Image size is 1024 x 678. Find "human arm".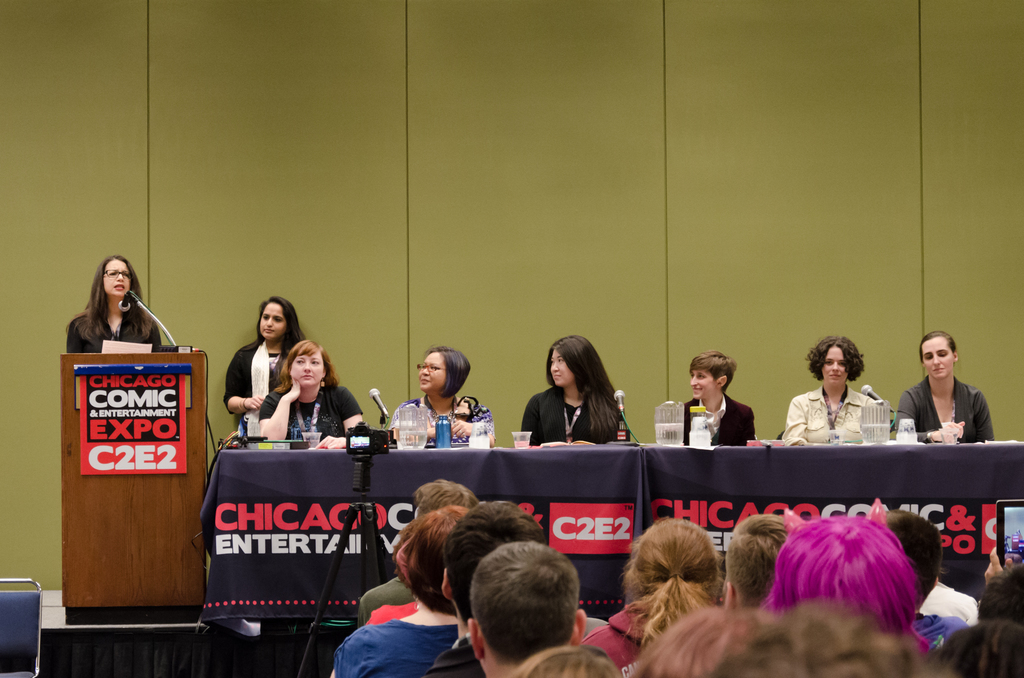
[314,389,364,449].
